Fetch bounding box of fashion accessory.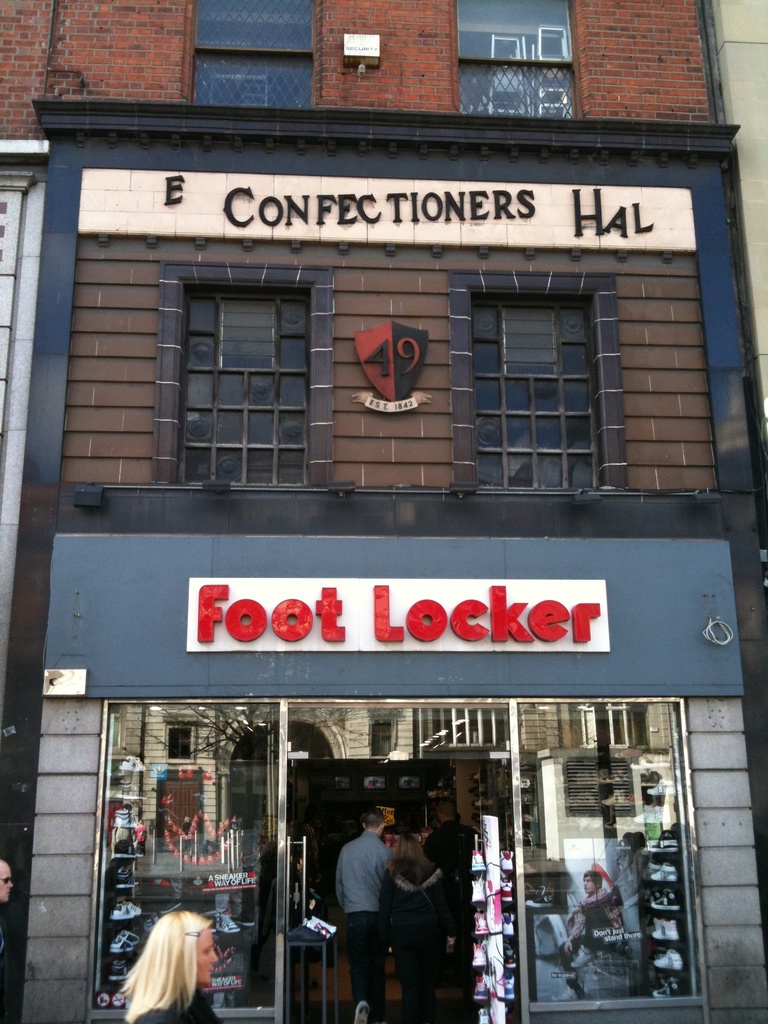
Bbox: x1=109 y1=805 x2=134 y2=828.
